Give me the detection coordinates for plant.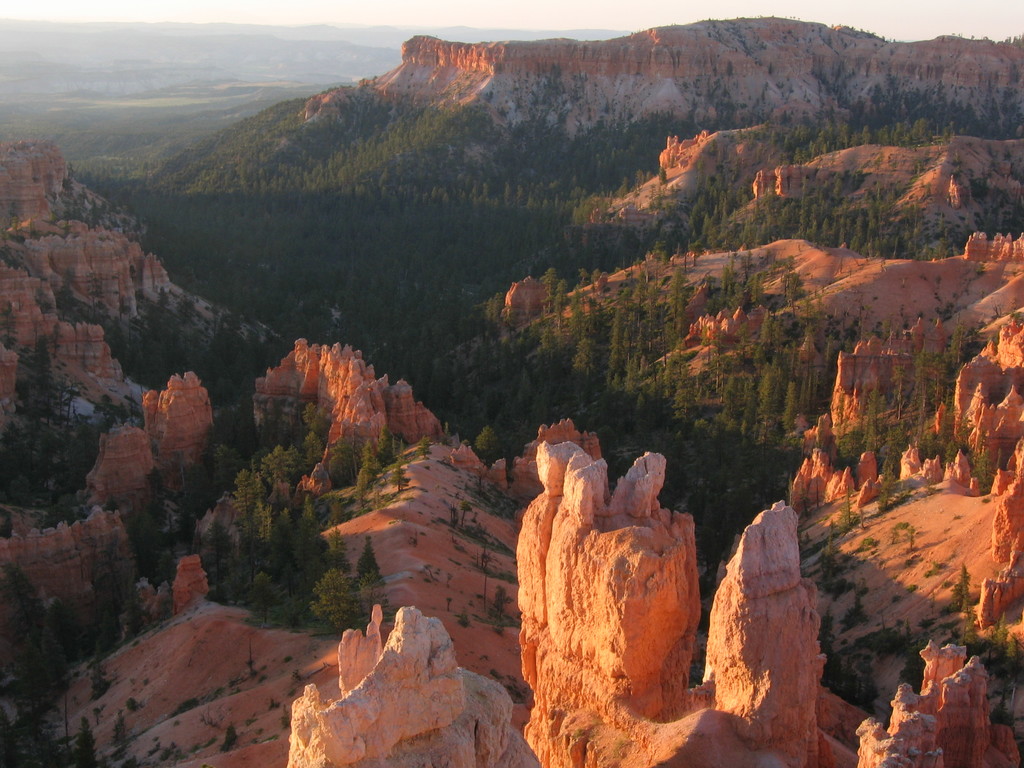
(x1=903, y1=322, x2=912, y2=328).
